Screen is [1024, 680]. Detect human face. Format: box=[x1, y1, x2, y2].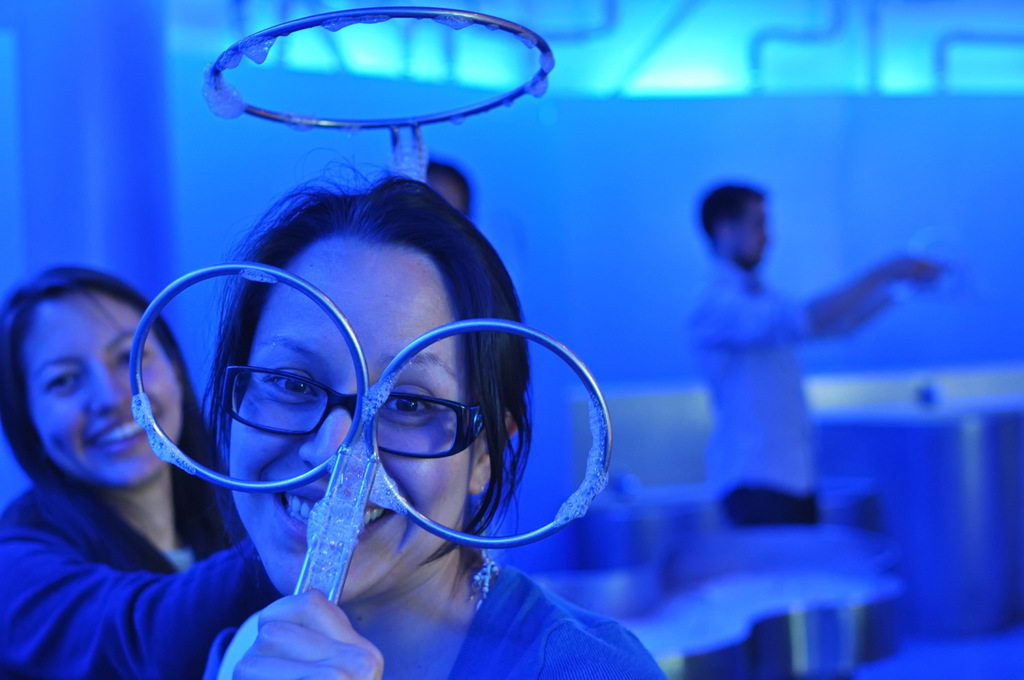
box=[232, 243, 474, 603].
